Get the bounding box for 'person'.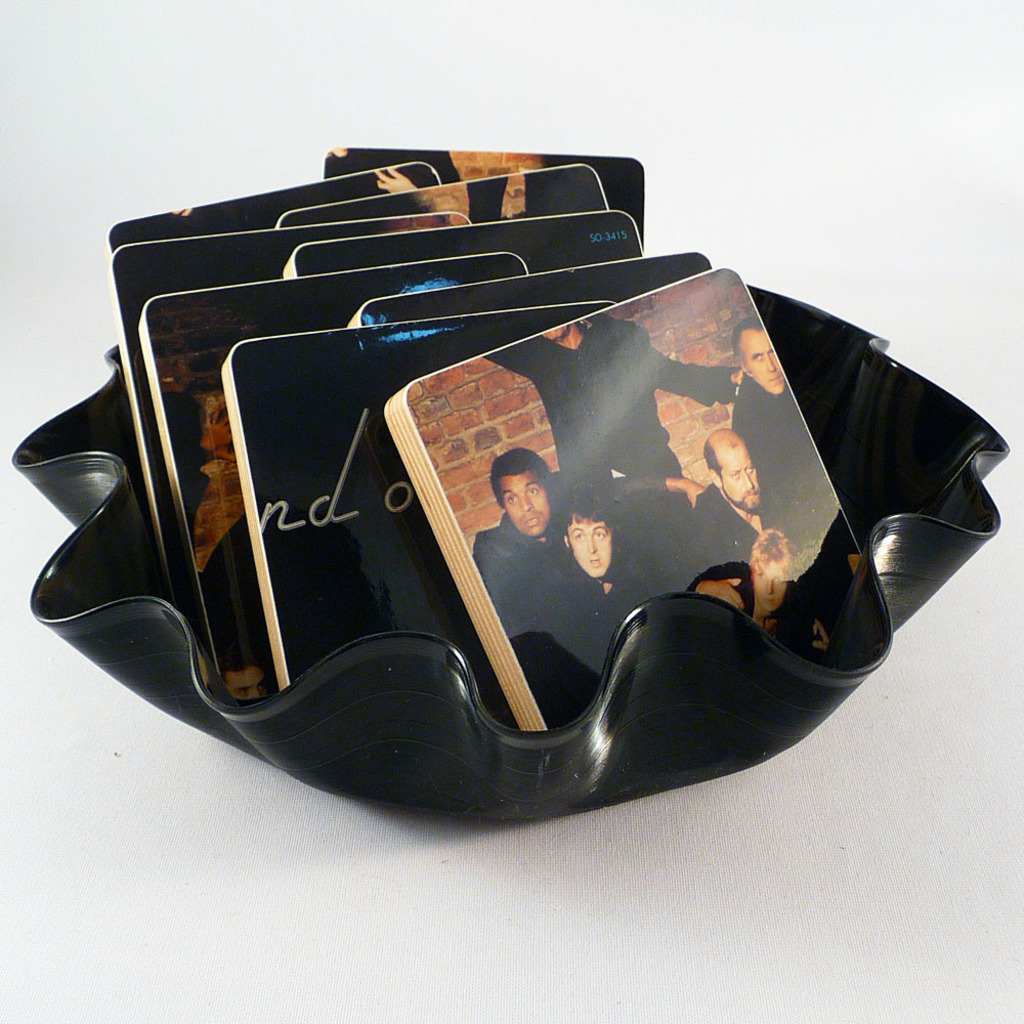
<box>475,322,732,470</box>.
